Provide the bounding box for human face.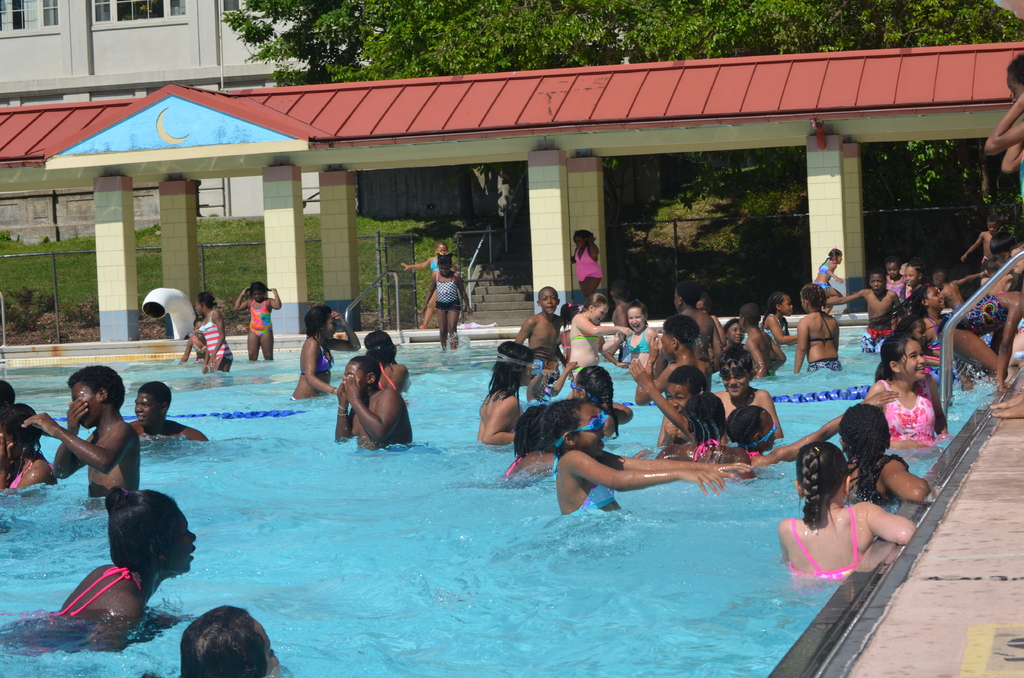
[x1=70, y1=389, x2=104, y2=428].
